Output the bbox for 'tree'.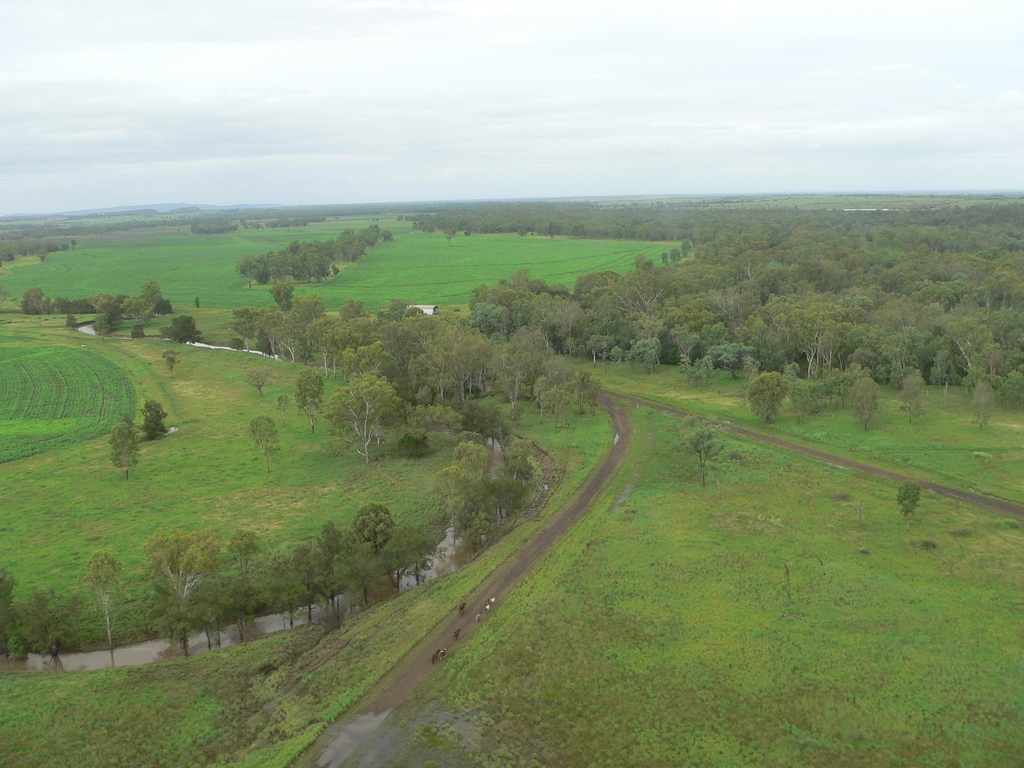
detection(681, 410, 730, 493).
